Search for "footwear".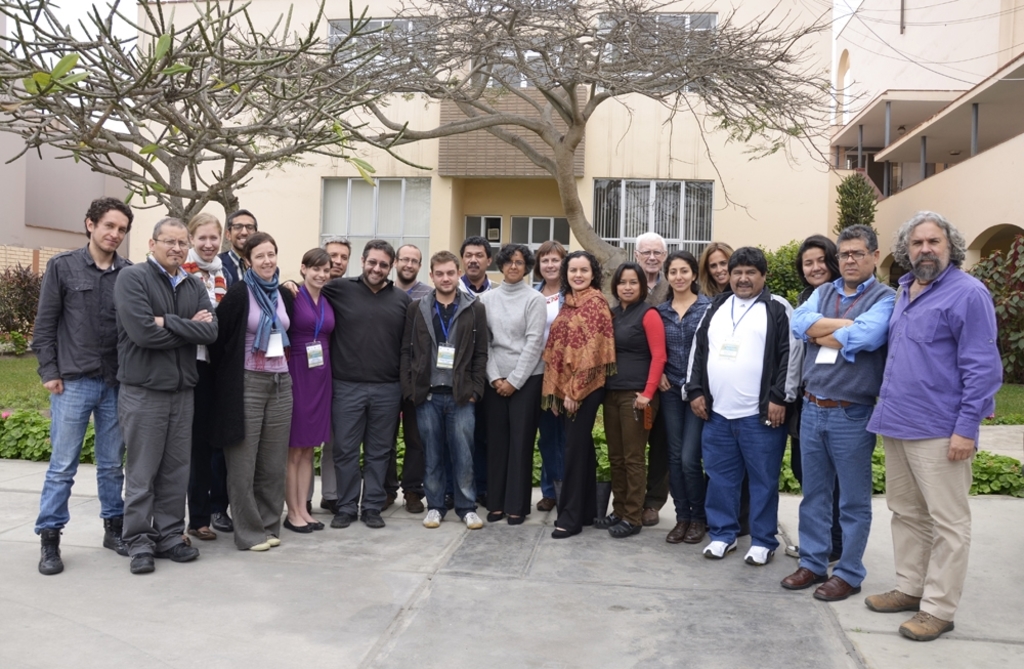
Found at [357, 510, 384, 525].
